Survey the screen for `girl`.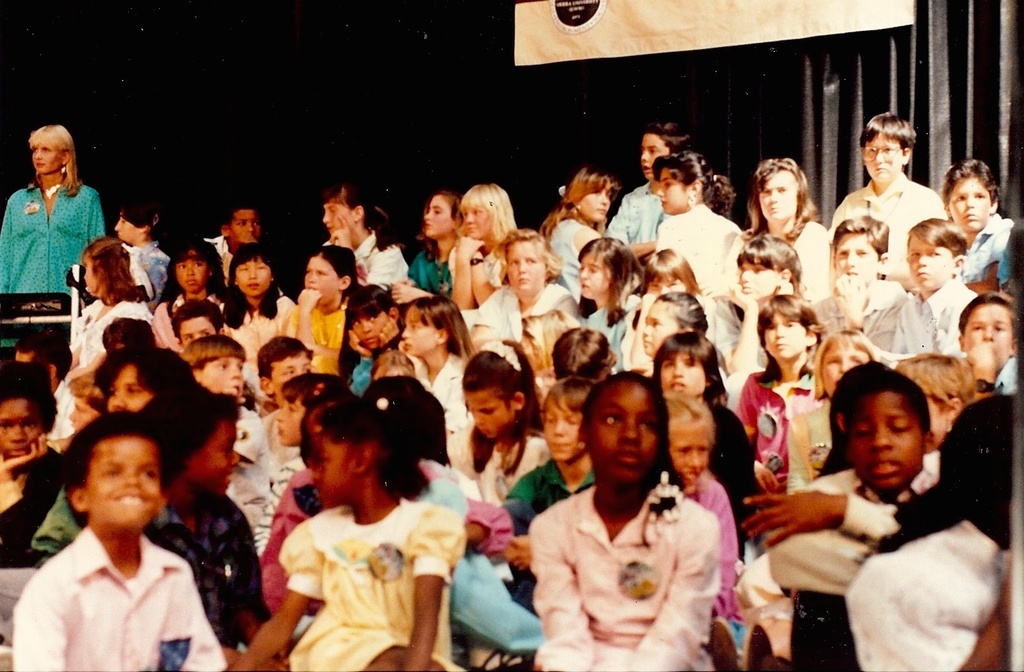
Survey found: [337,281,401,399].
